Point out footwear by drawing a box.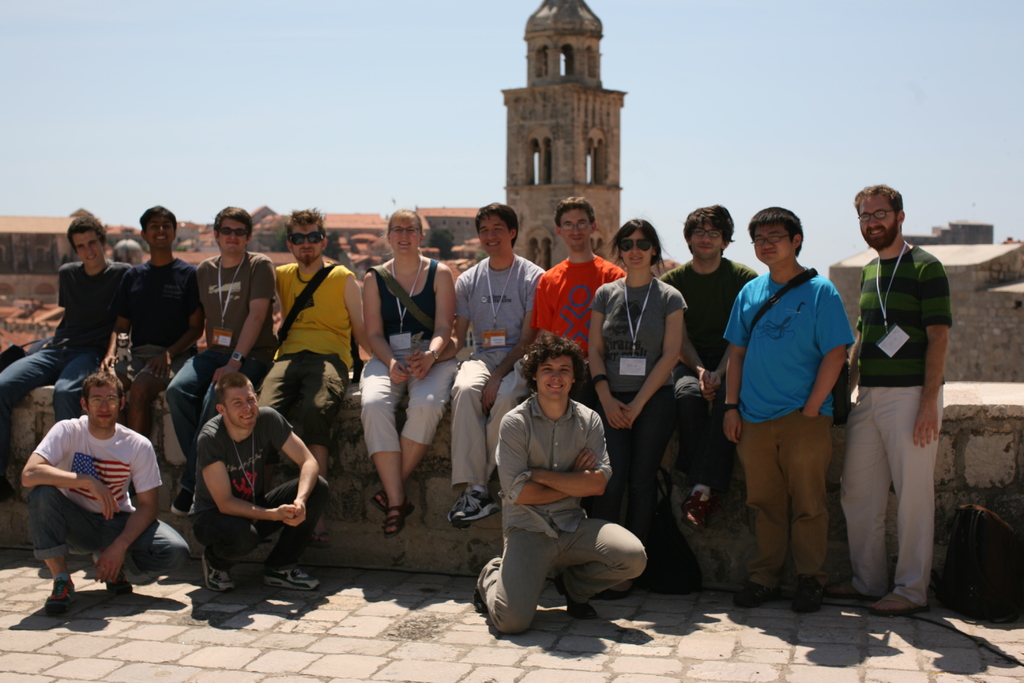
Rect(380, 500, 408, 539).
